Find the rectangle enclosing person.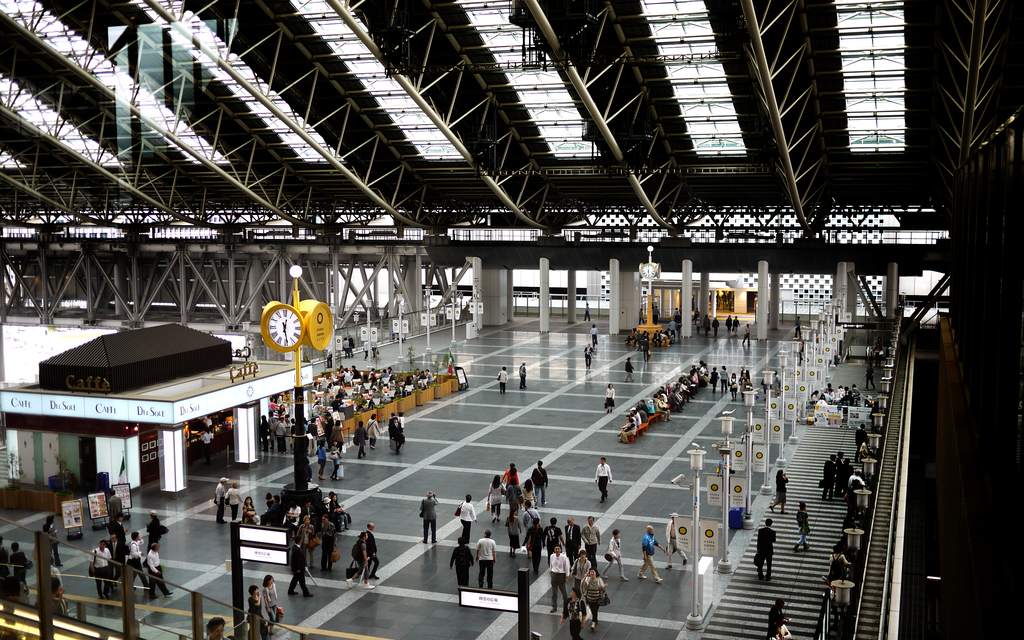
{"x1": 451, "y1": 539, "x2": 477, "y2": 591}.
